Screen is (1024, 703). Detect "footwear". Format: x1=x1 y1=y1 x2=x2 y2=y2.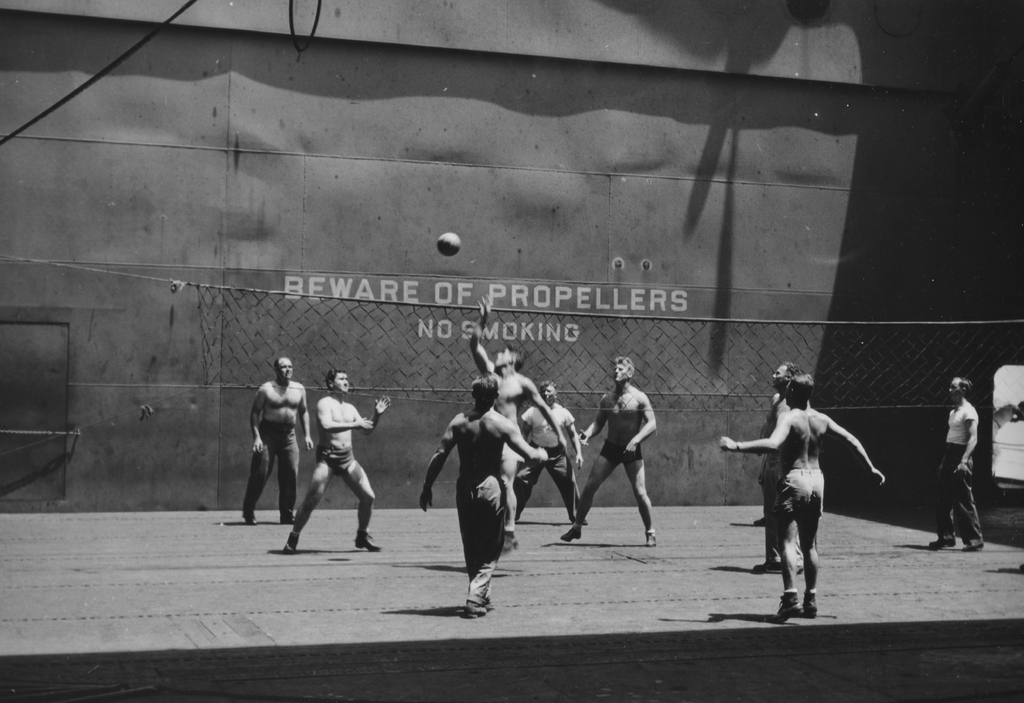
x1=243 y1=516 x2=259 y2=525.
